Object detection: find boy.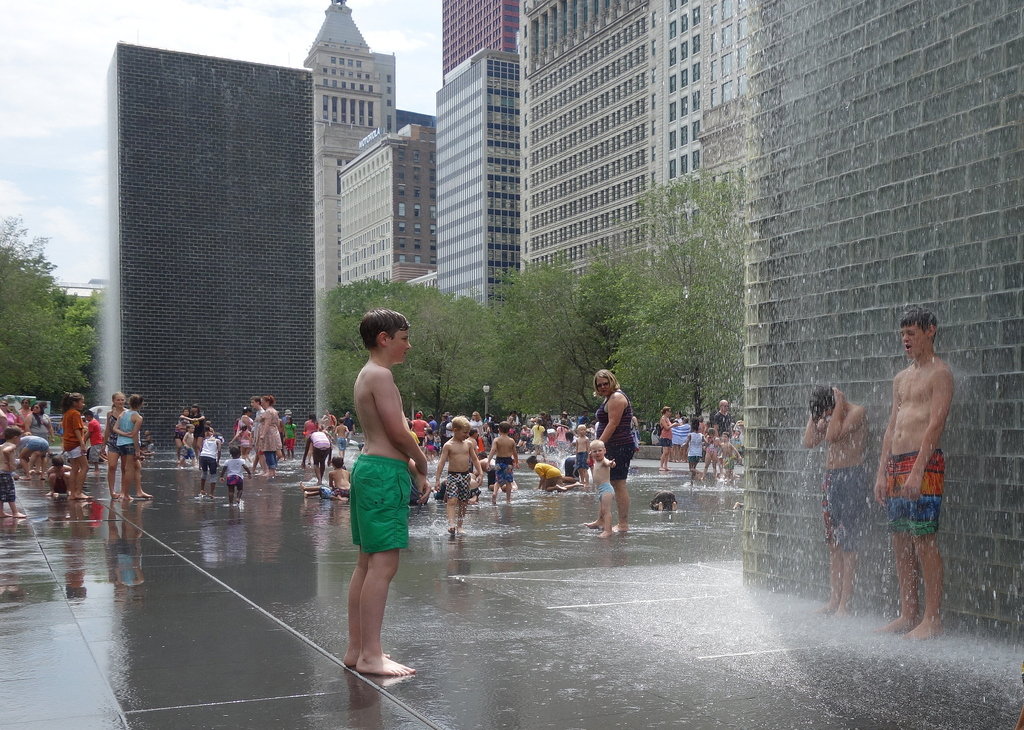
left=526, top=454, right=580, bottom=491.
